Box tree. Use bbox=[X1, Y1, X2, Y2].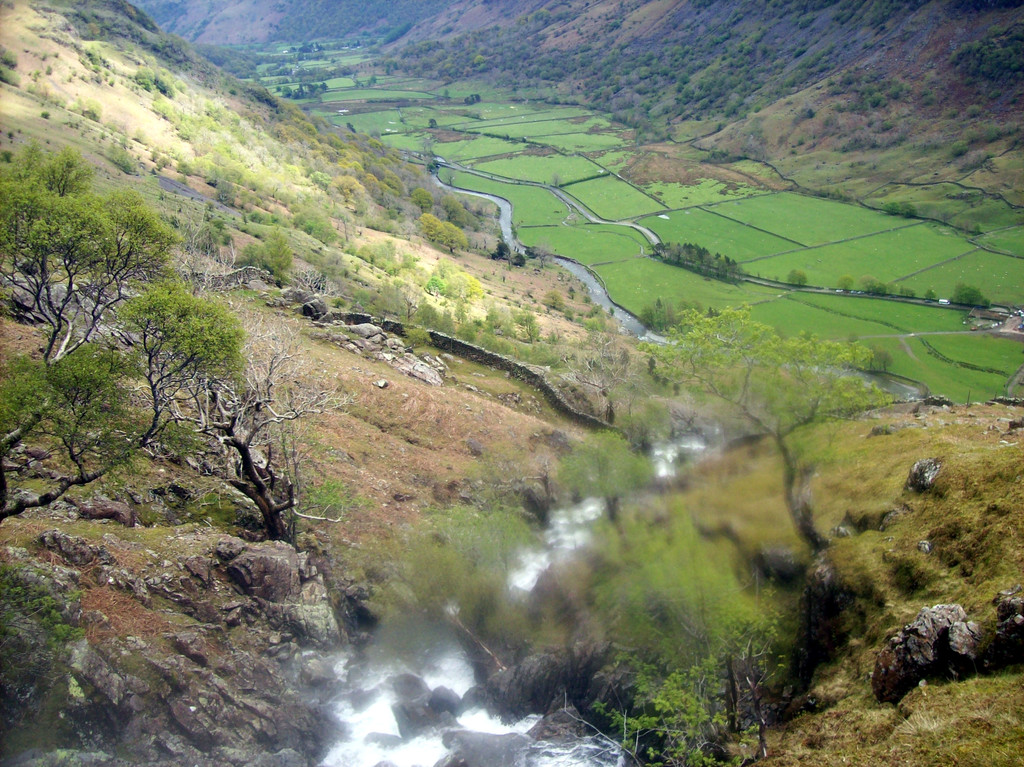
bbox=[54, 201, 366, 547].
